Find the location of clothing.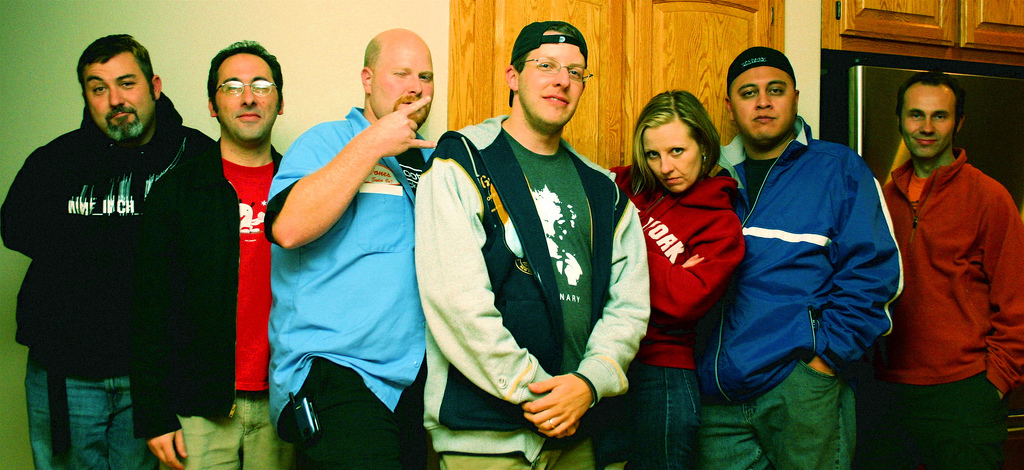
Location: (117,131,297,469).
